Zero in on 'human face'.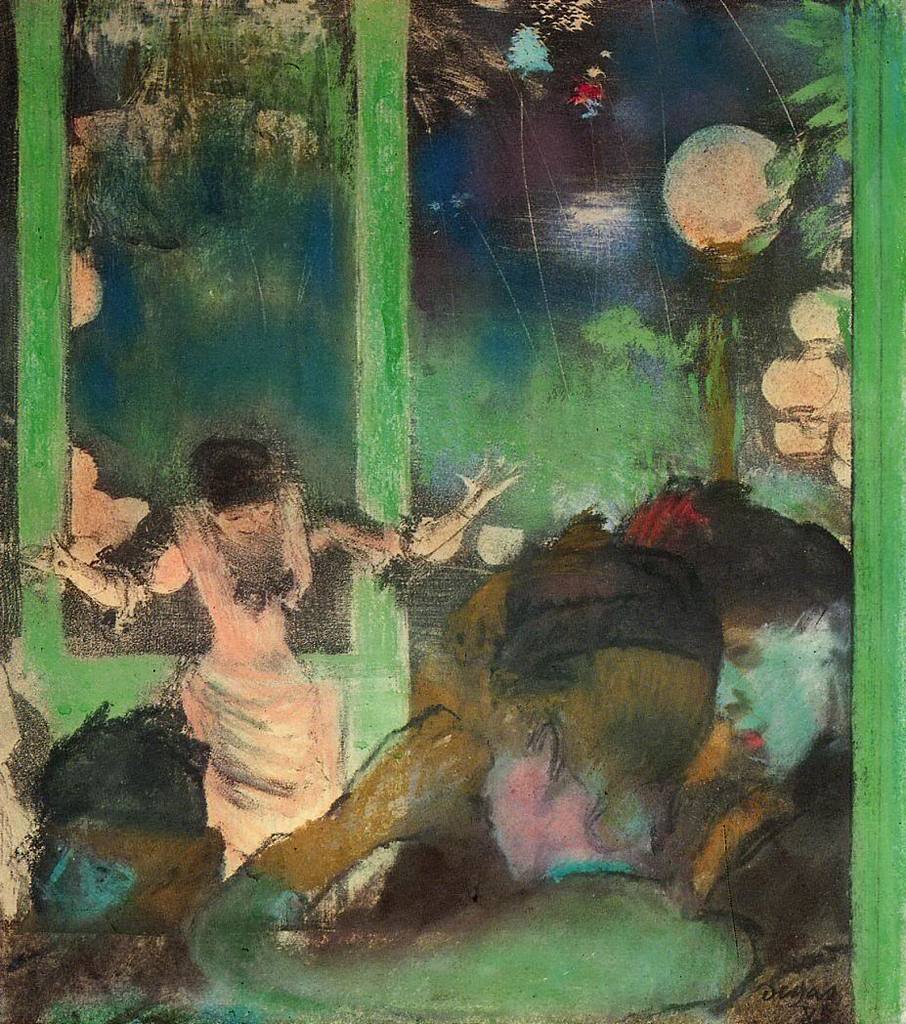
Zeroed in: [left=713, top=616, right=822, bottom=774].
